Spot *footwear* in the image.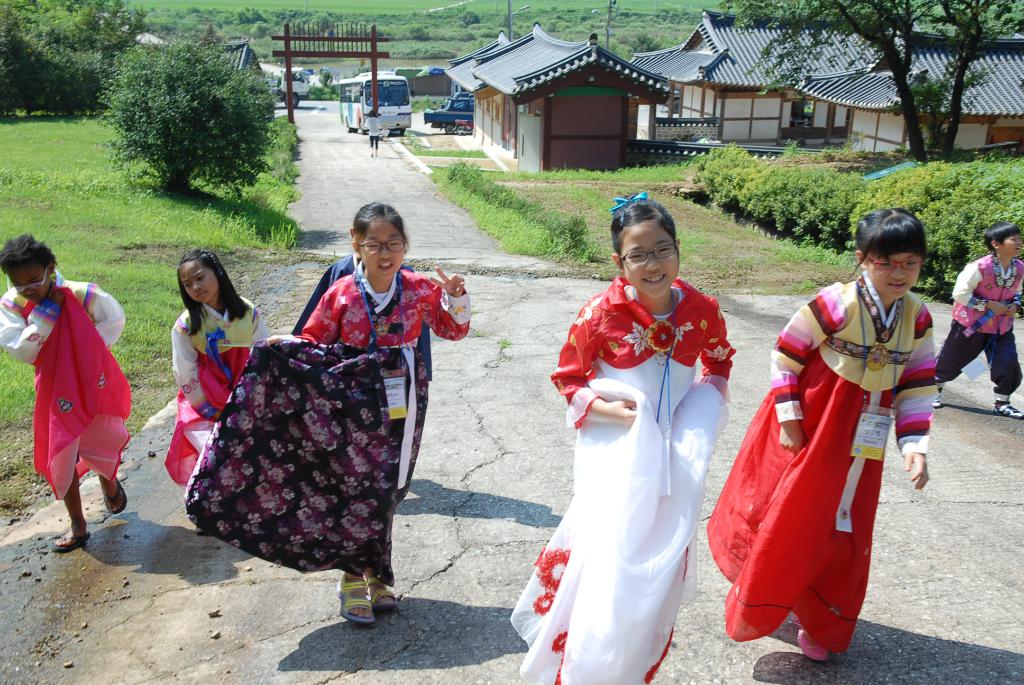
*footwear* found at pyautogui.locateOnScreen(931, 386, 945, 407).
